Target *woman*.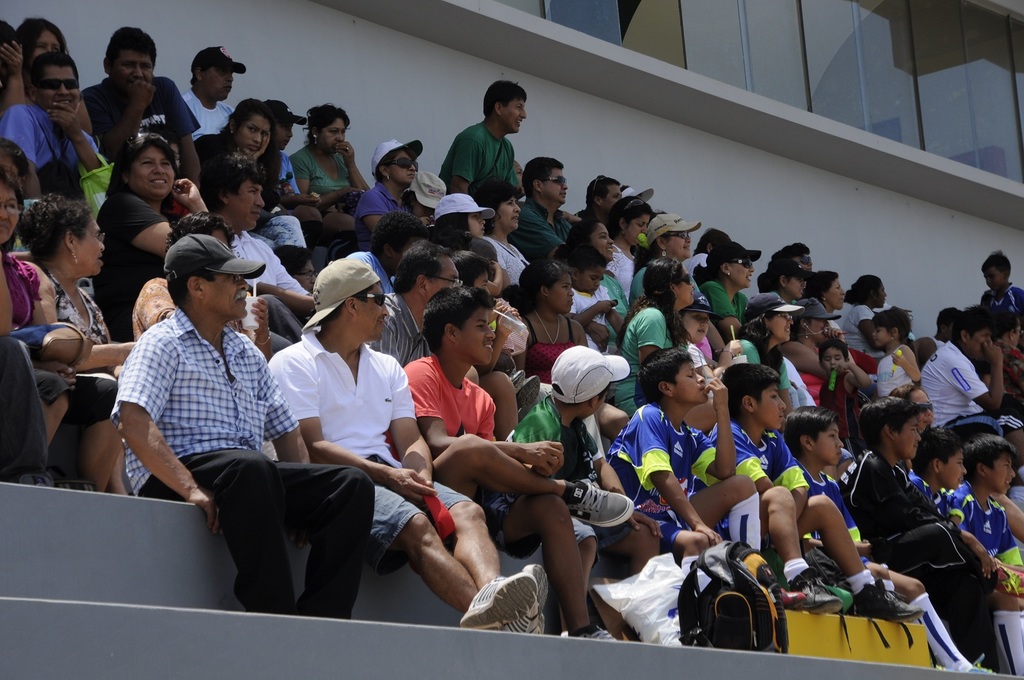
Target region: 16 16 77 74.
